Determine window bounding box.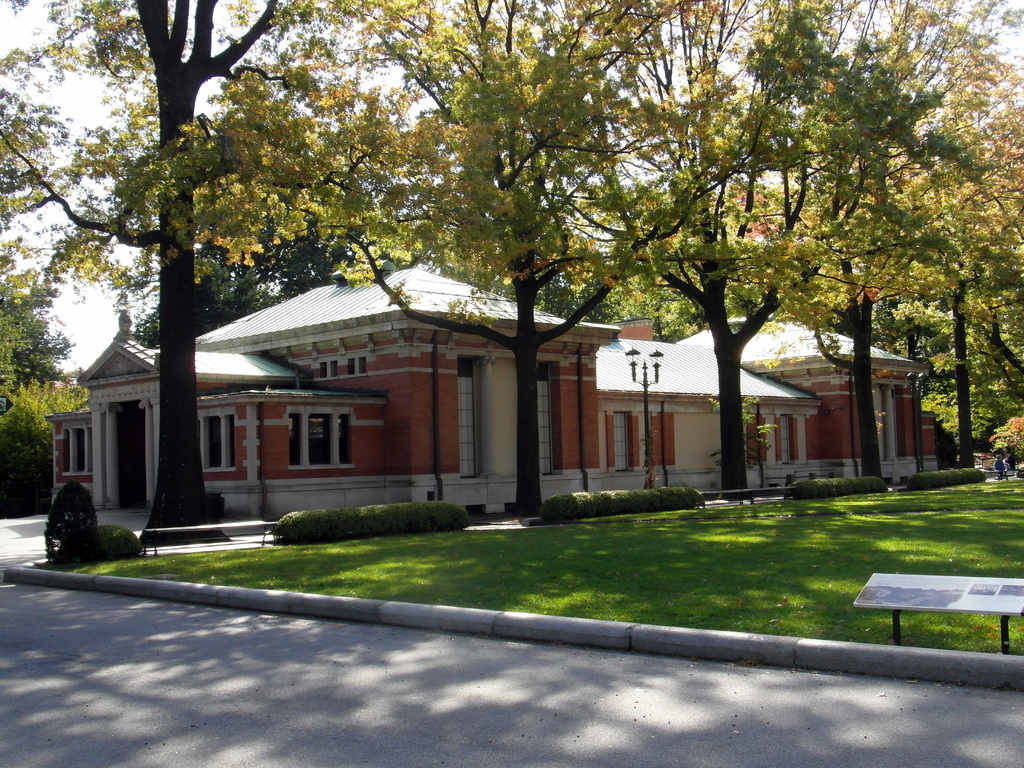
Determined: <box>197,406,233,468</box>.
